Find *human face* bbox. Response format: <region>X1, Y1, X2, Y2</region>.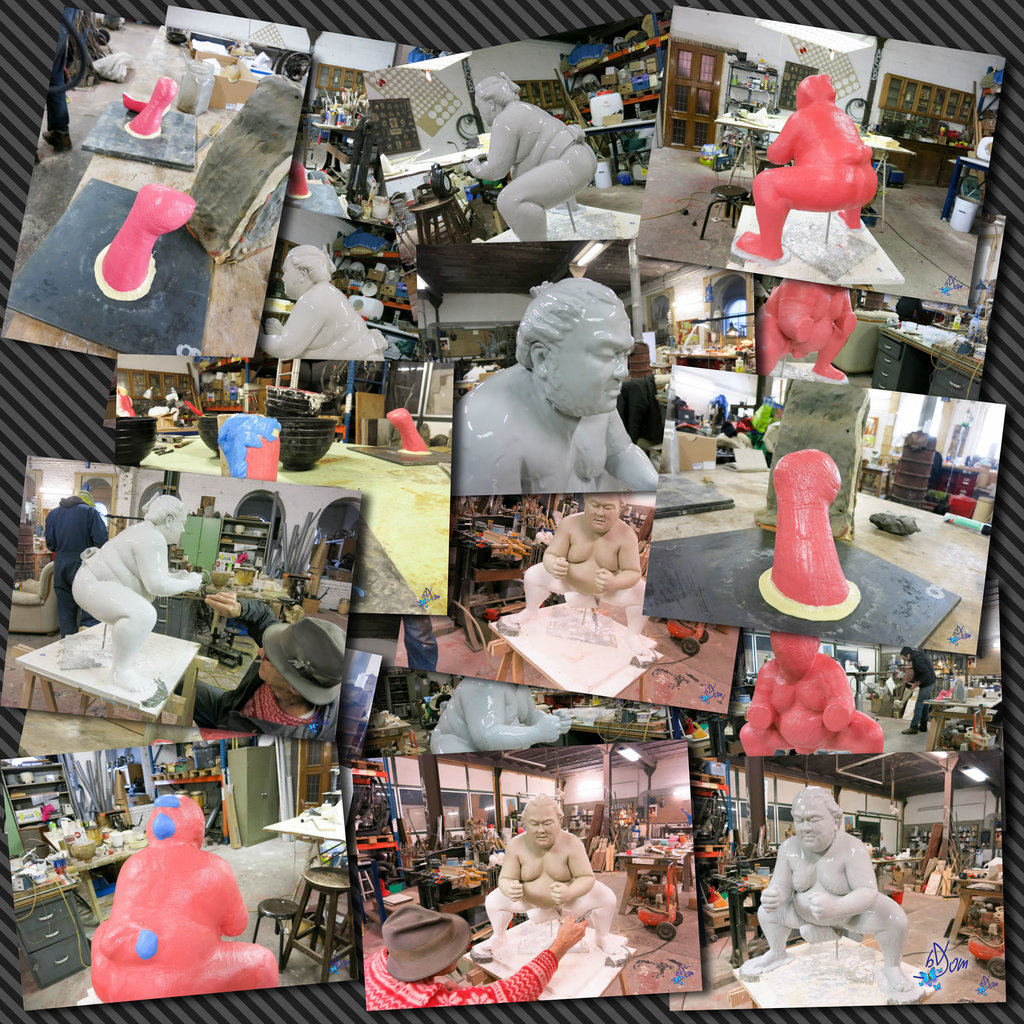
<region>791, 796, 835, 853</region>.
